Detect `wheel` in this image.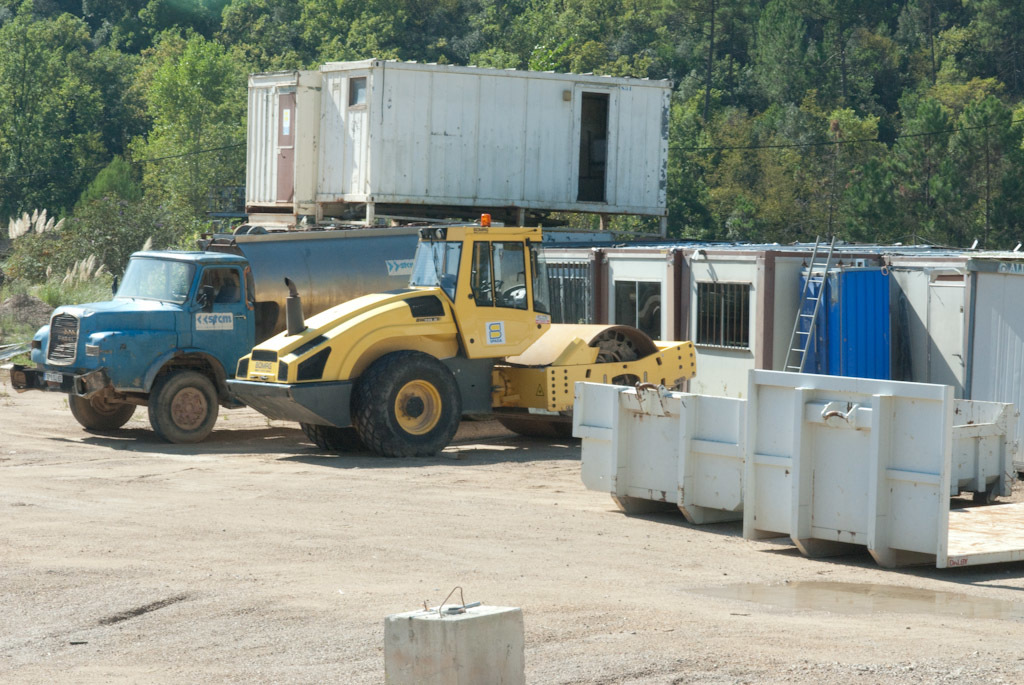
Detection: 355,348,459,462.
